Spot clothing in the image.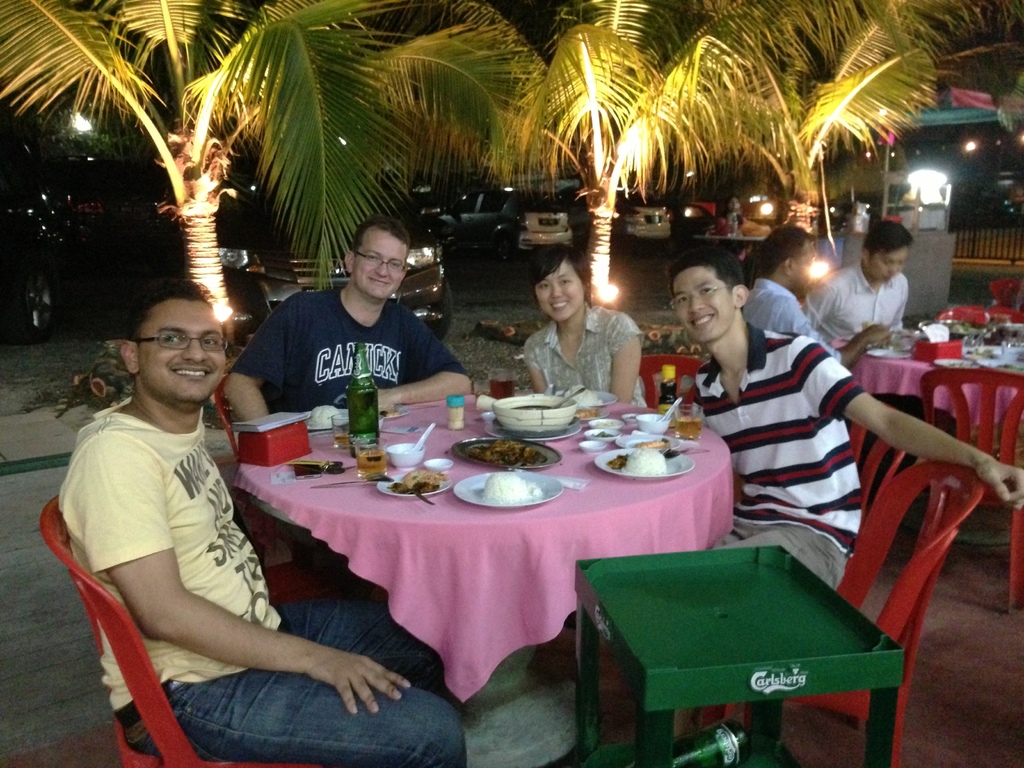
clothing found at left=516, top=296, right=646, bottom=404.
